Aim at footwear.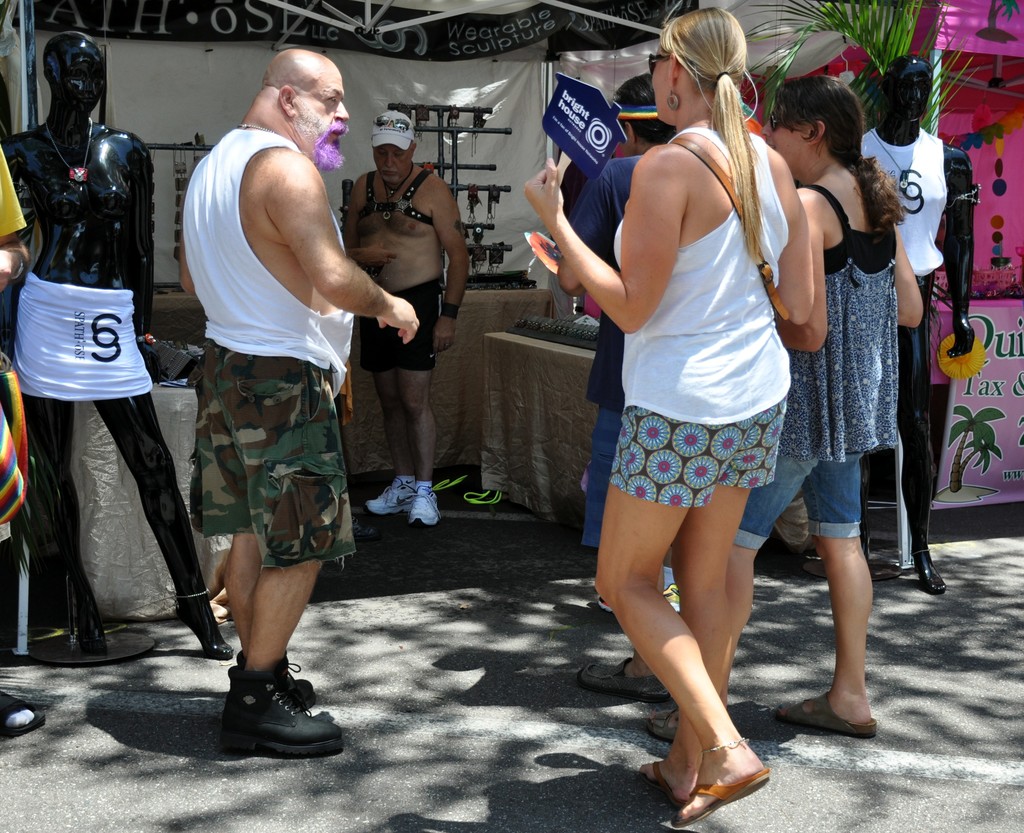
Aimed at (left=573, top=654, right=675, bottom=706).
